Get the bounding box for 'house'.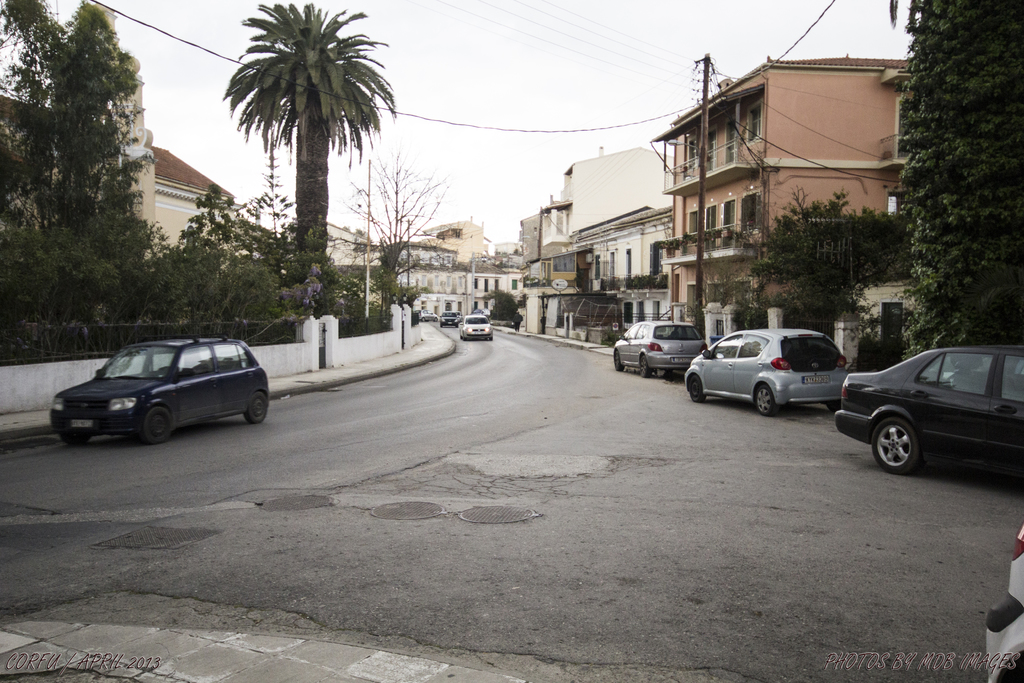
620,42,967,350.
